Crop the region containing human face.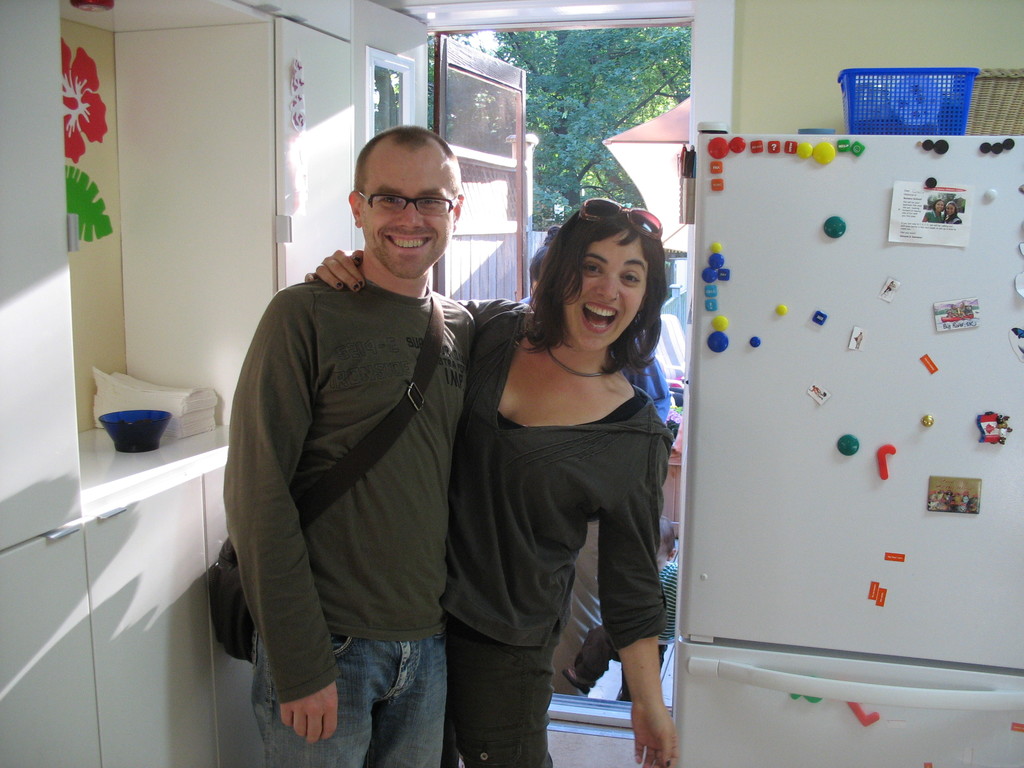
Crop region: 564,230,650,352.
